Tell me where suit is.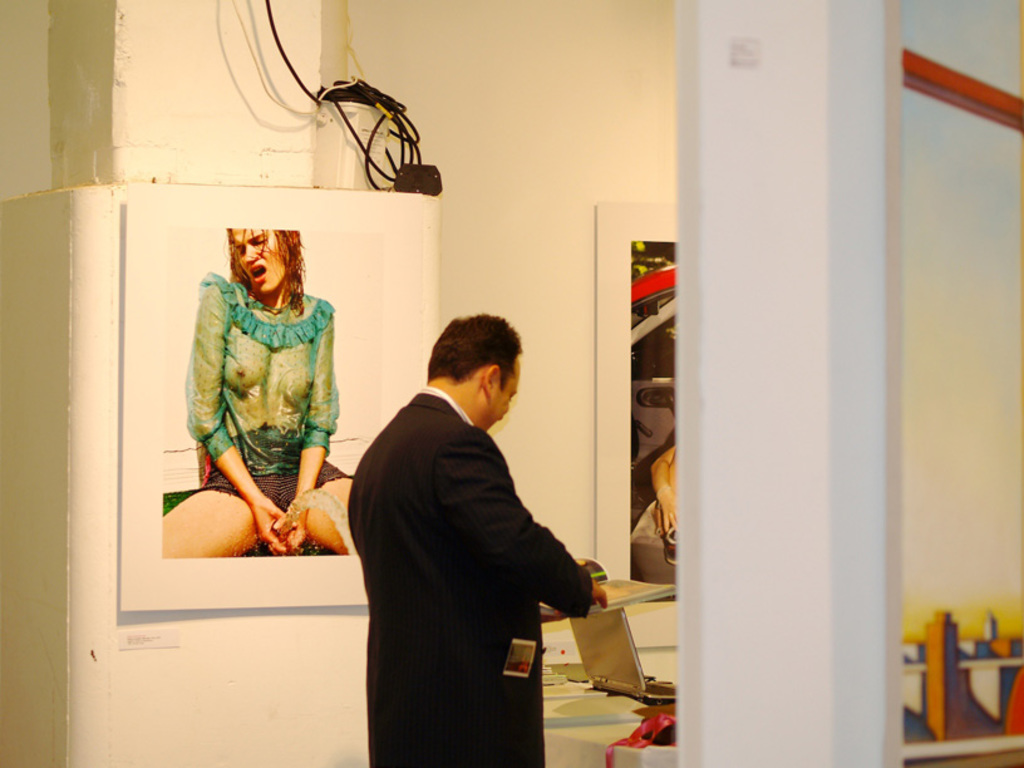
suit is at rect(349, 312, 617, 767).
